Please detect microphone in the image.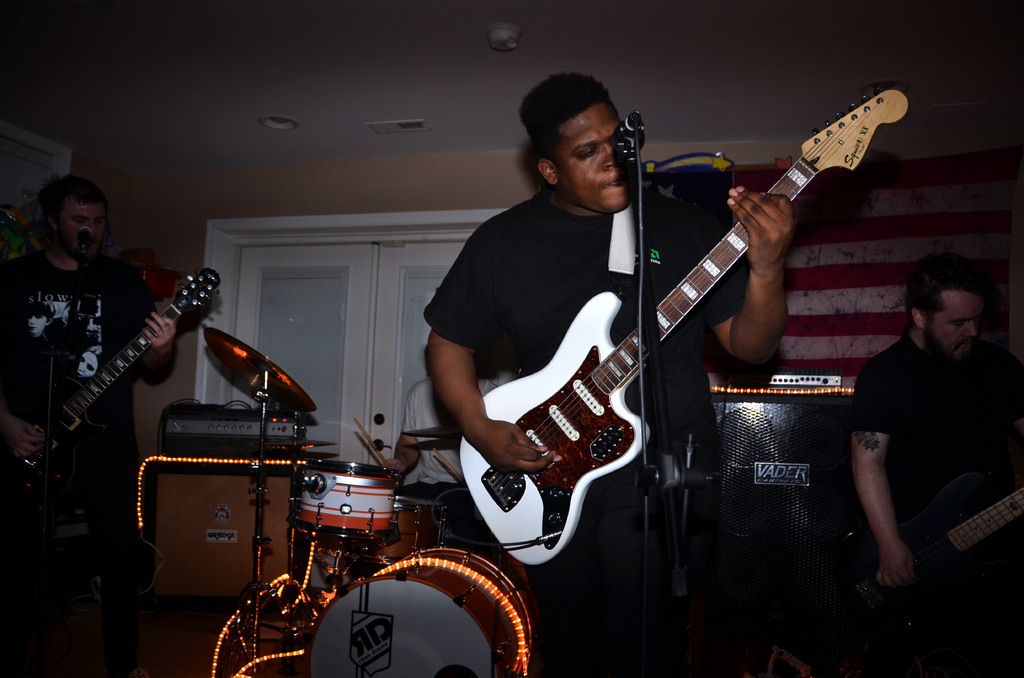
[x1=605, y1=100, x2=648, y2=204].
